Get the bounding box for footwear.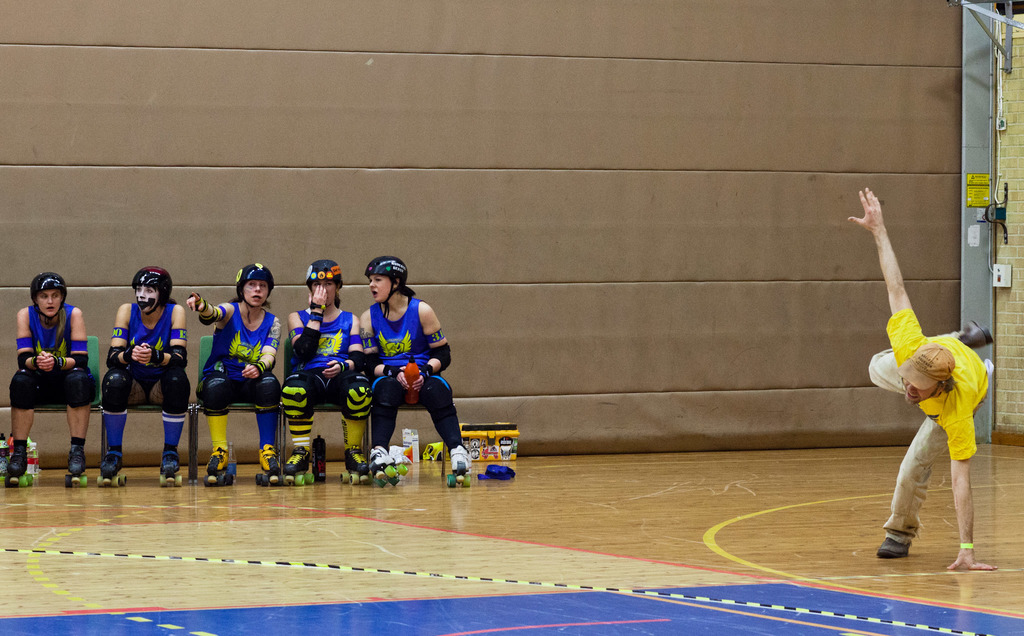
rect(286, 446, 315, 476).
